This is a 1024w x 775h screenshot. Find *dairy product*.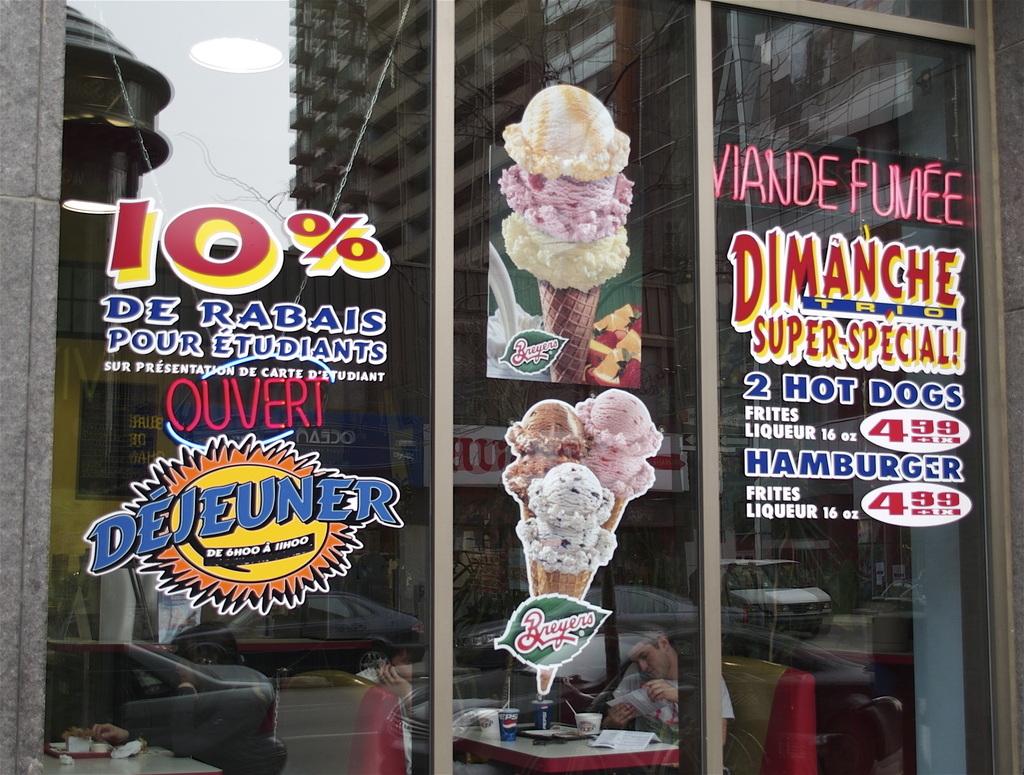
Bounding box: detection(524, 465, 601, 538).
